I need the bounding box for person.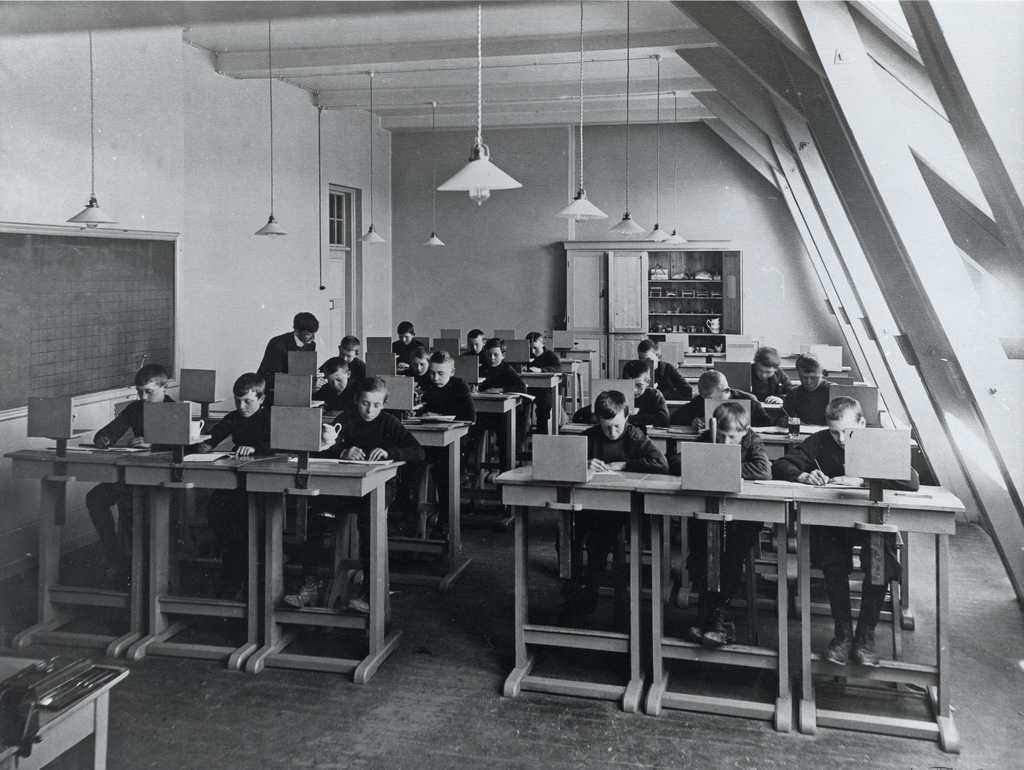
Here it is: [x1=82, y1=363, x2=184, y2=572].
